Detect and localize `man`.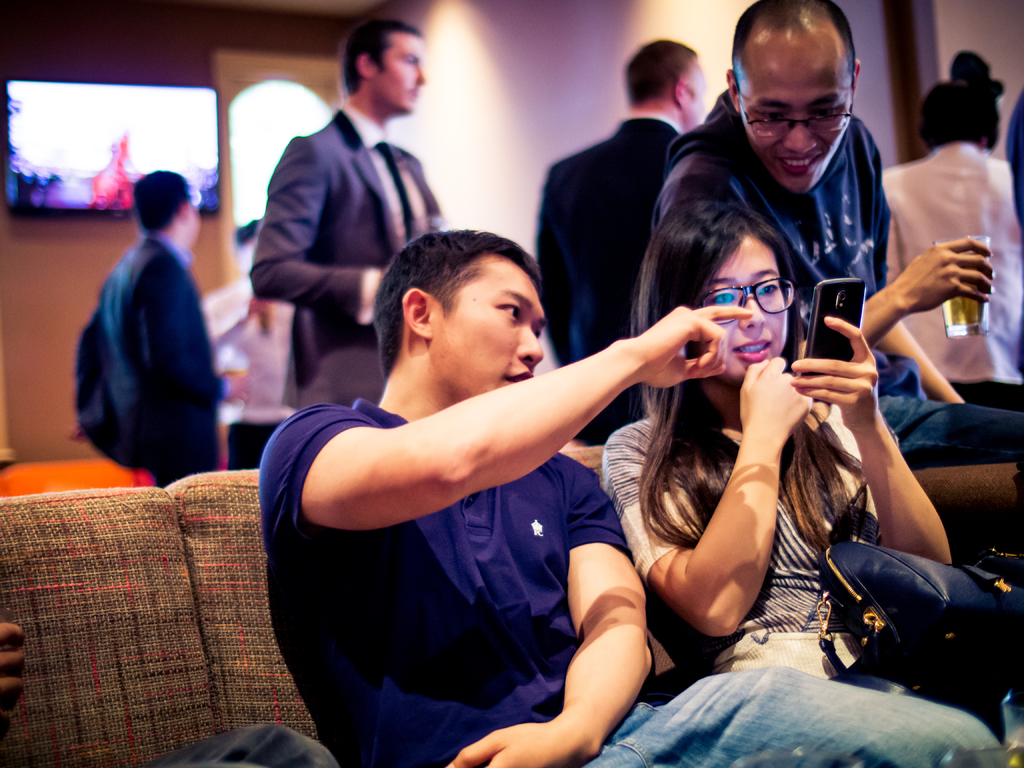
Localized at box=[0, 622, 339, 767].
